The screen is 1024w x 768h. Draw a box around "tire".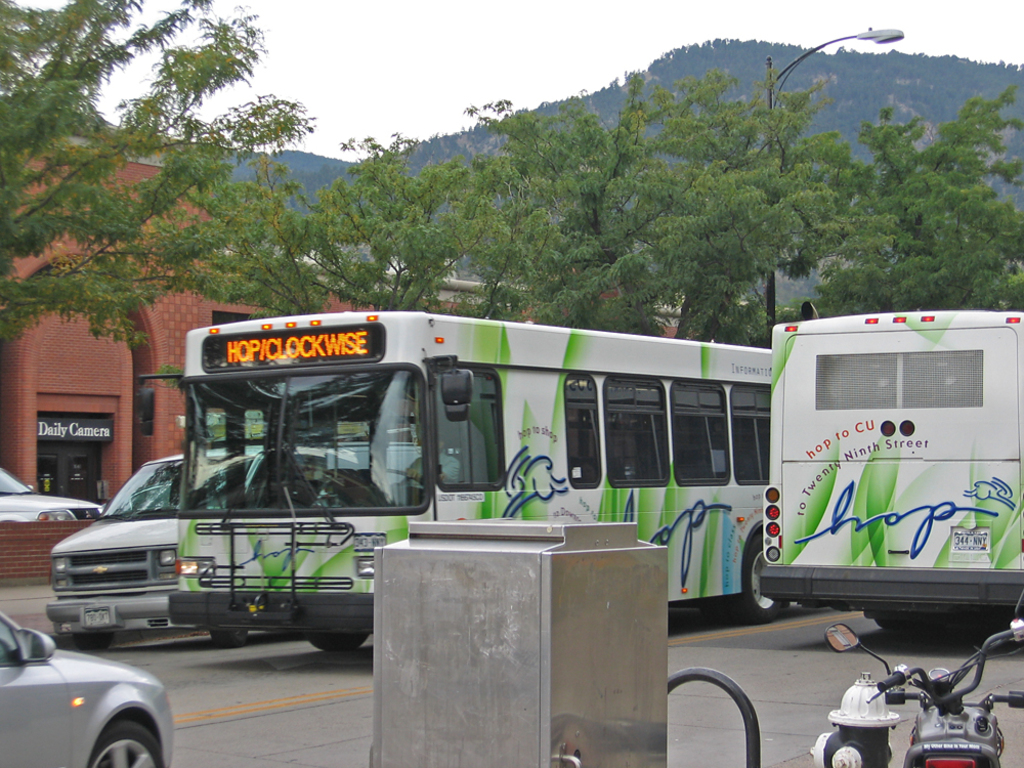
(738,540,778,621).
